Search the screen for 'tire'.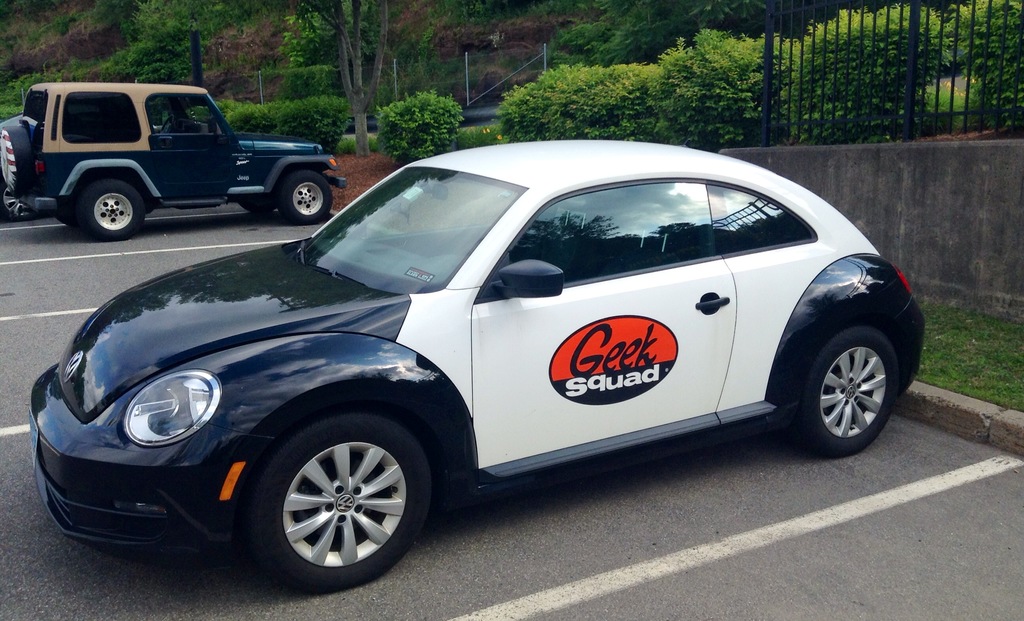
Found at <region>798, 326, 898, 454</region>.
